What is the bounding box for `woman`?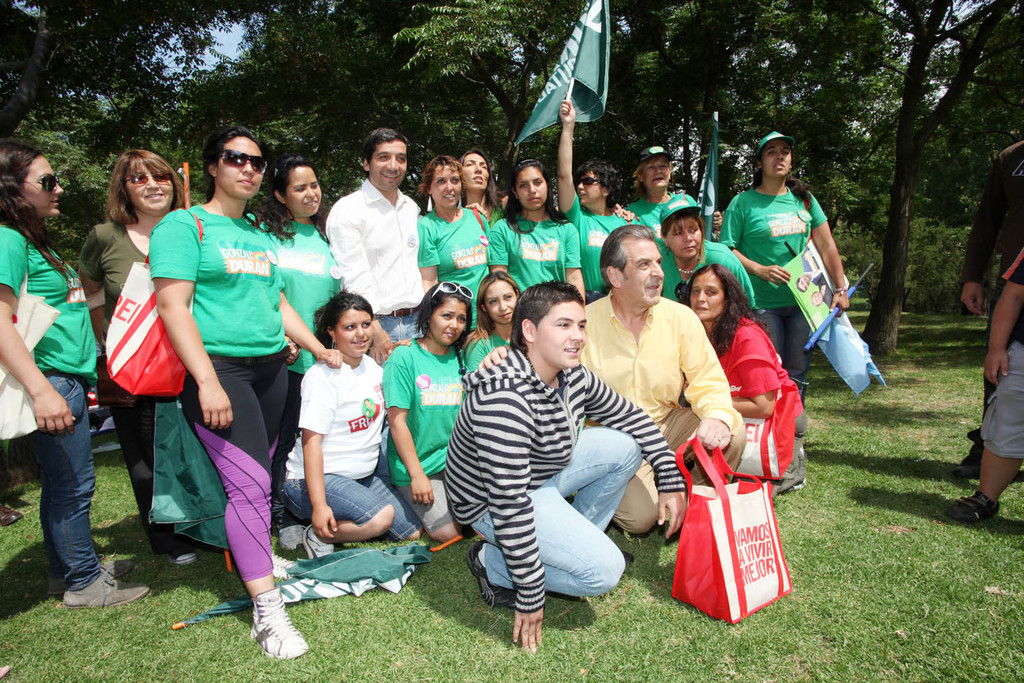
628/154/699/257.
